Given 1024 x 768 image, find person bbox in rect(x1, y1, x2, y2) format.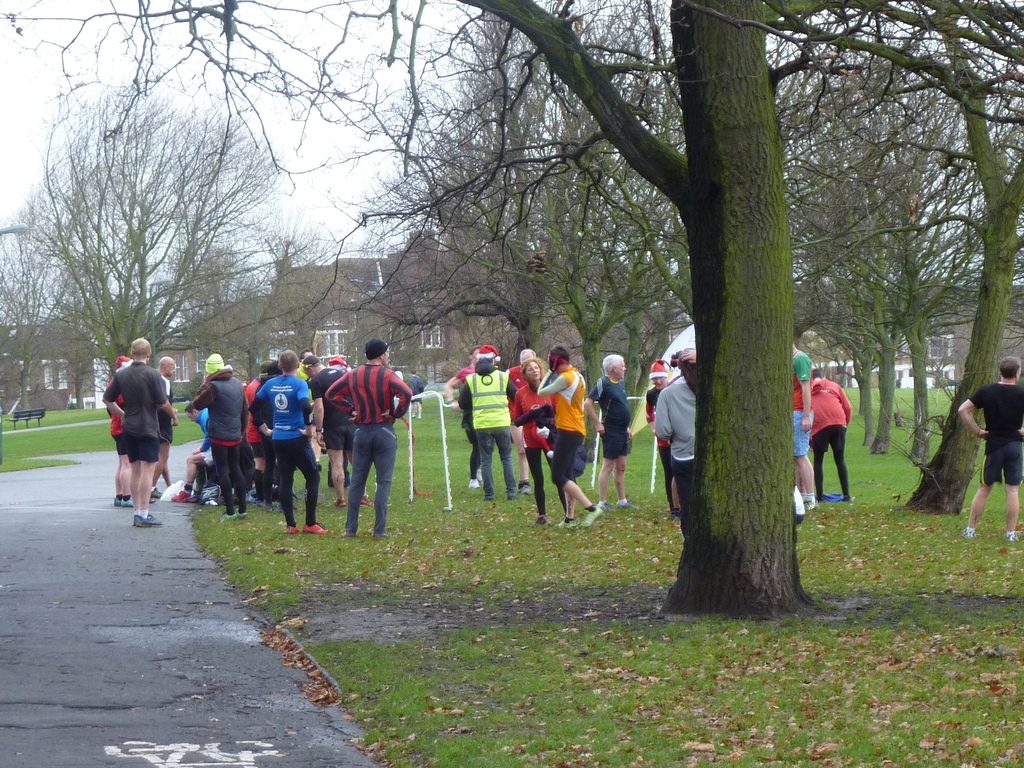
rect(103, 337, 167, 529).
